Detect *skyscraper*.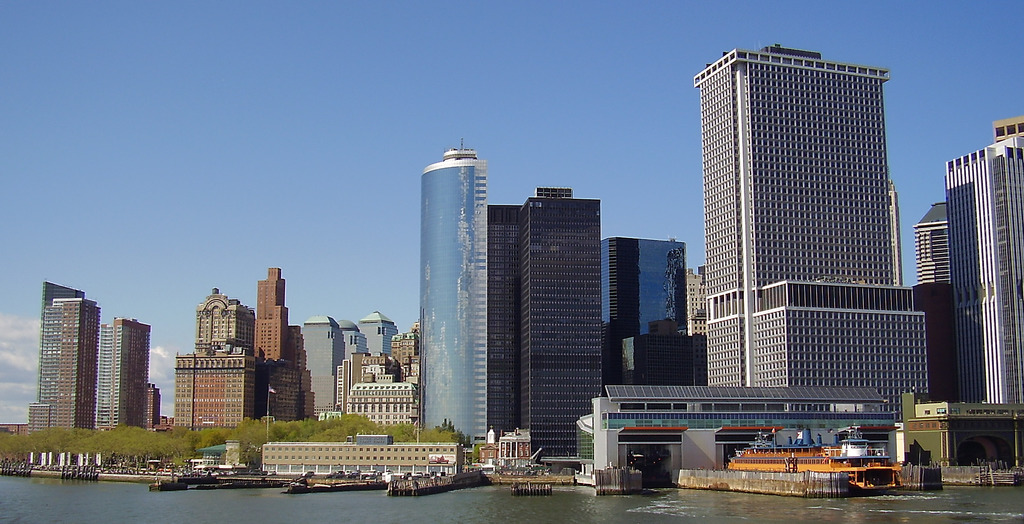
Detected at [left=91, top=312, right=155, bottom=447].
